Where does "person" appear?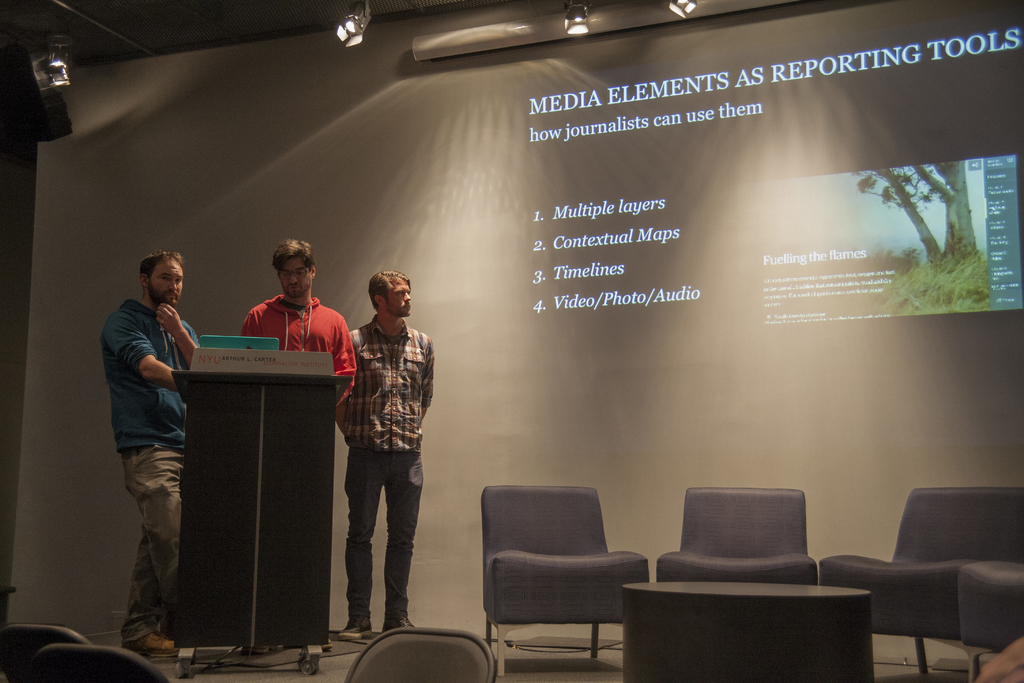
Appears at box=[332, 264, 440, 643].
